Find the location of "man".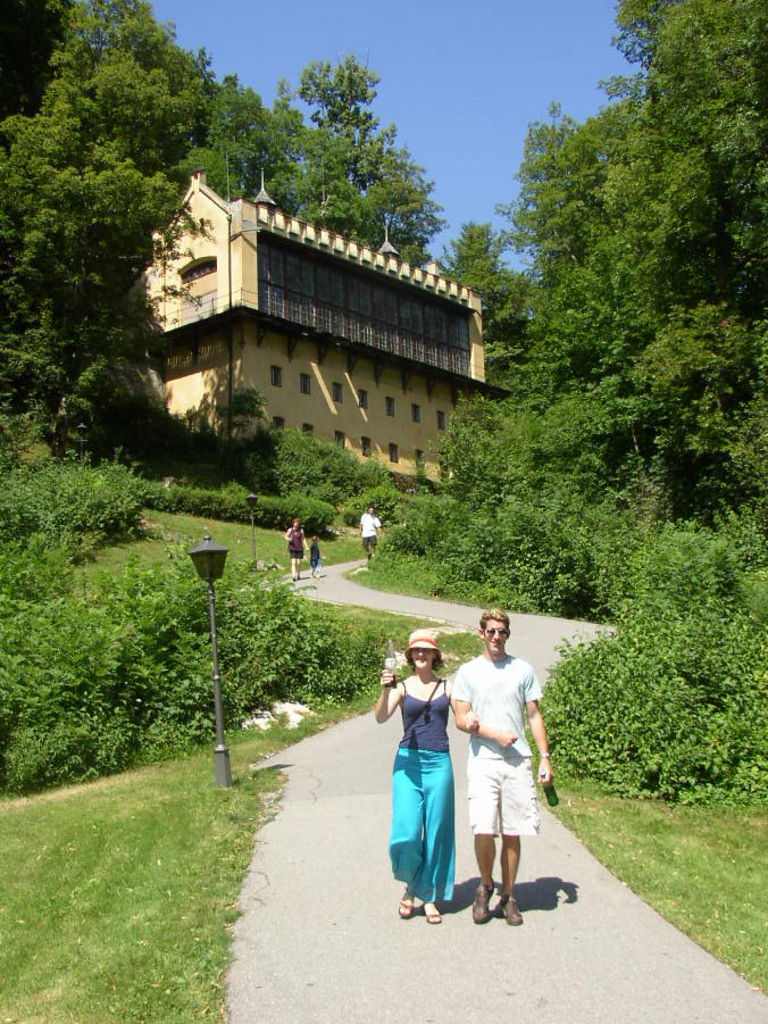
Location: [353,506,391,558].
